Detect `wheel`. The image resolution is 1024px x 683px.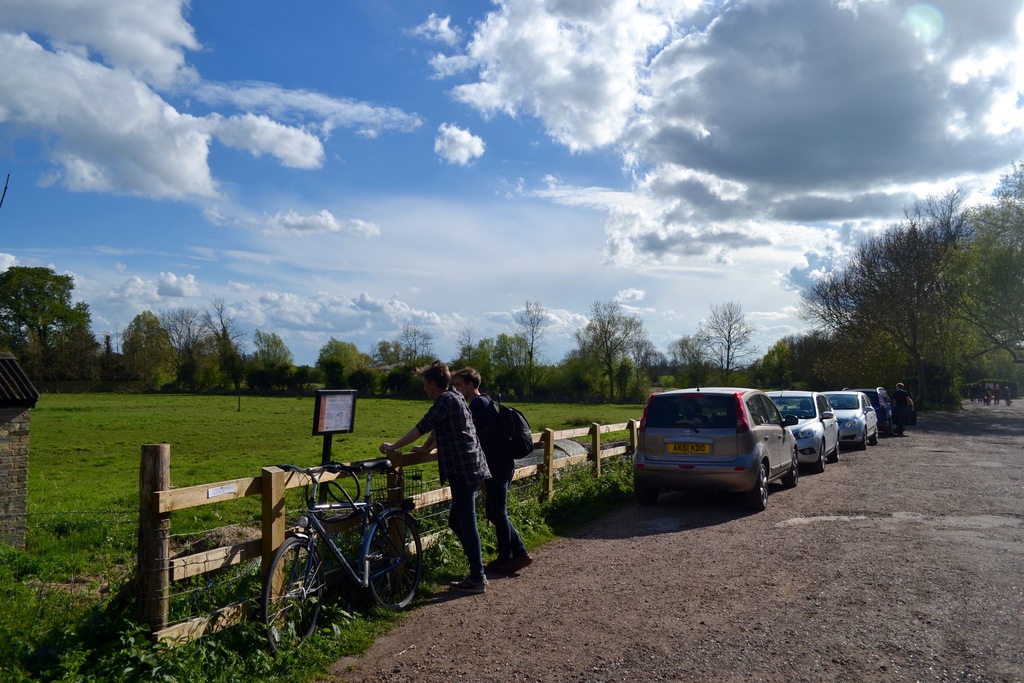
[left=352, top=519, right=414, bottom=620].
